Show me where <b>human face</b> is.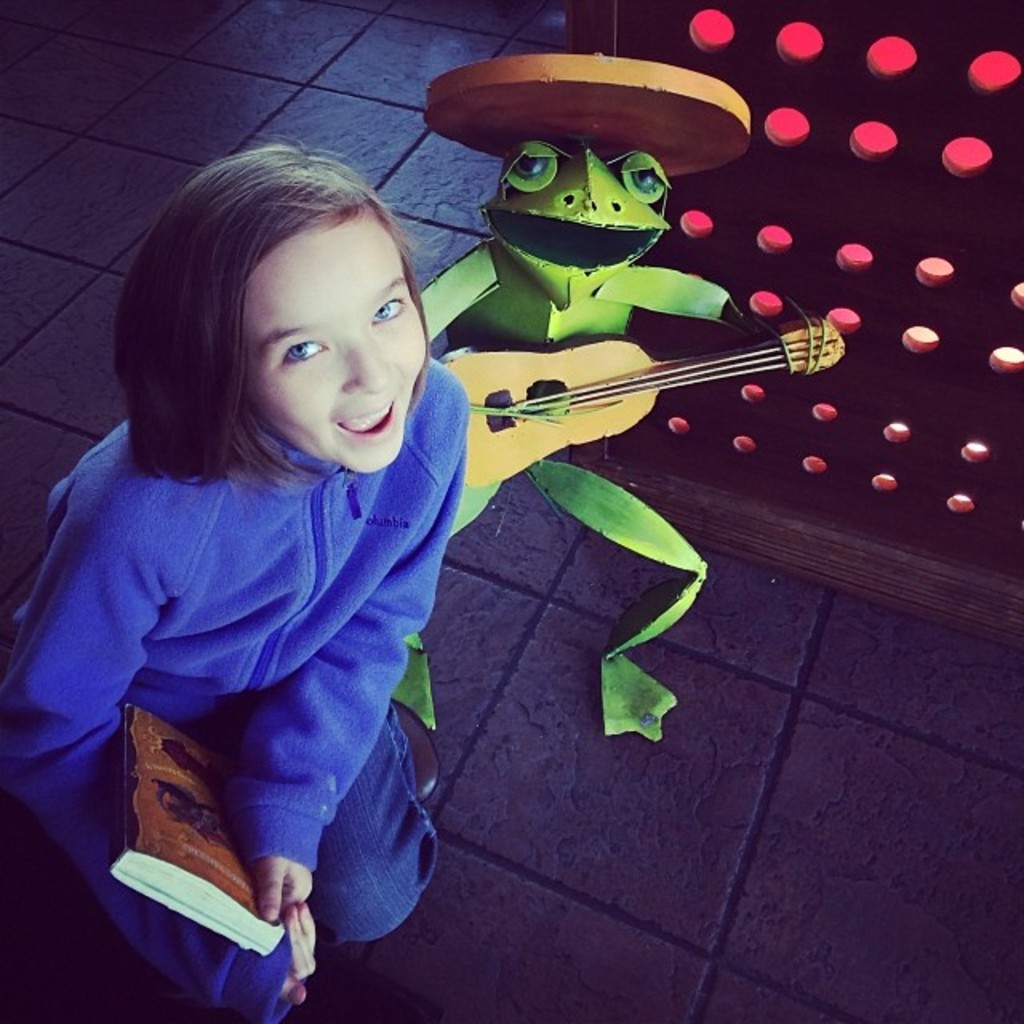
<b>human face</b> is at (243,221,426,474).
